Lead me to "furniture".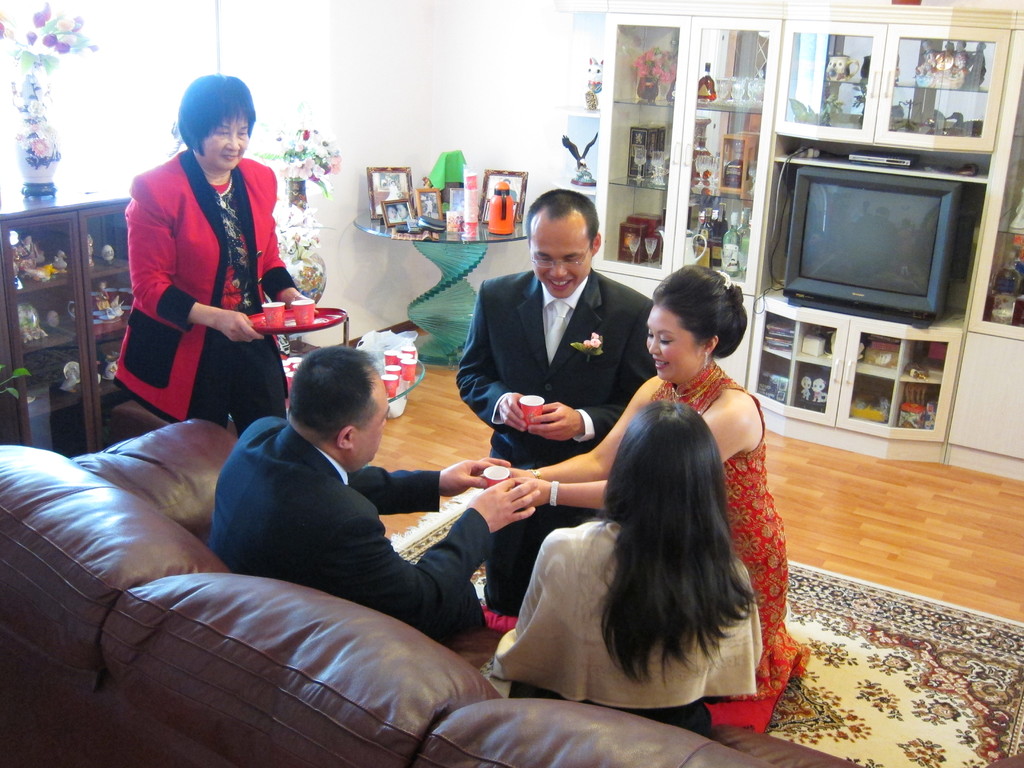
Lead to <region>0, 415, 854, 767</region>.
